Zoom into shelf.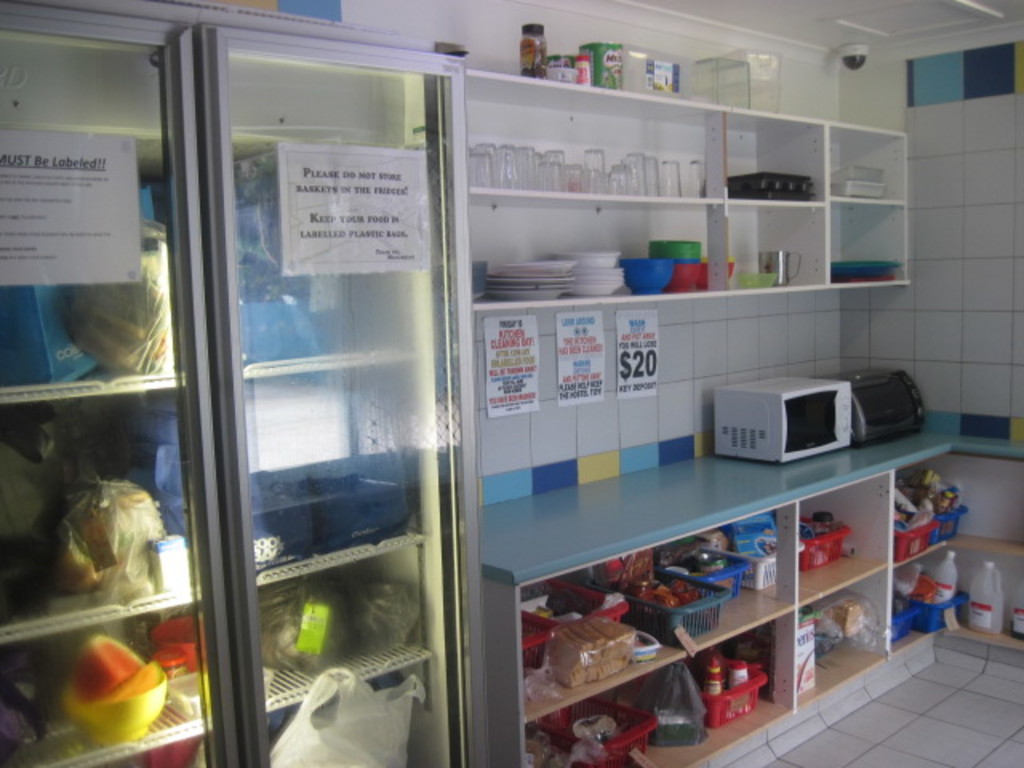
Zoom target: 517, 618, 794, 766.
